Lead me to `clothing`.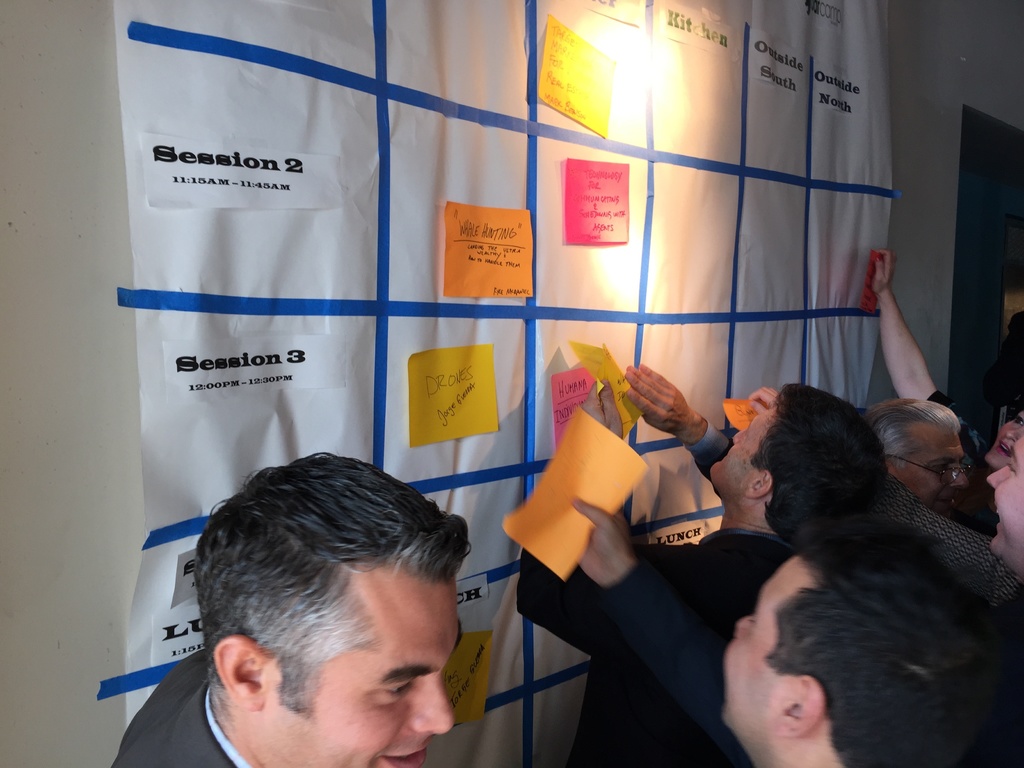
Lead to left=104, top=643, right=246, bottom=767.
